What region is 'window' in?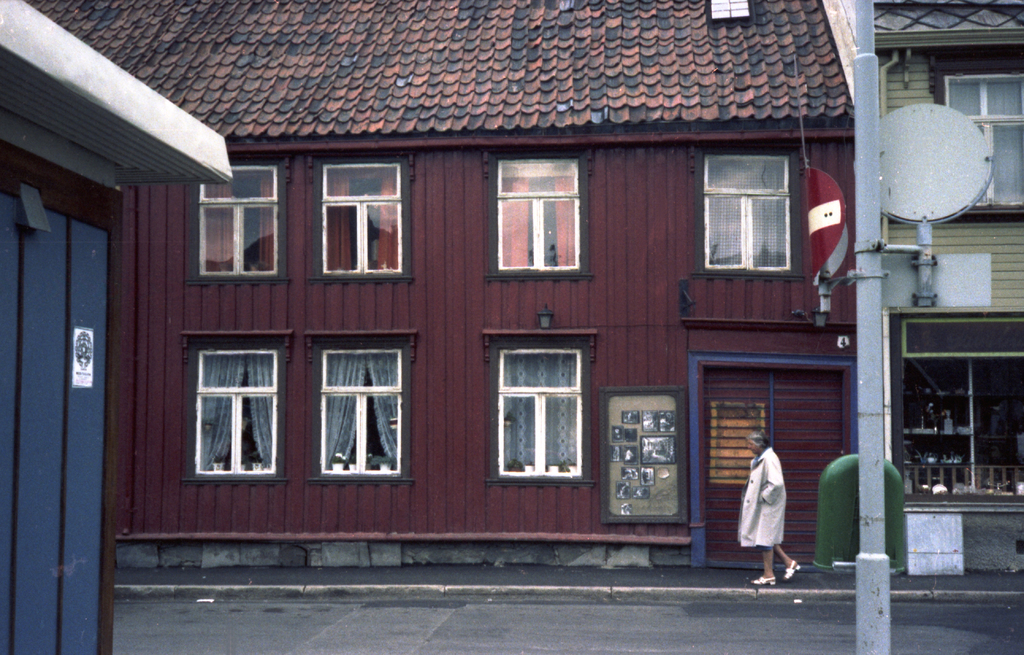
left=490, top=344, right=594, bottom=476.
